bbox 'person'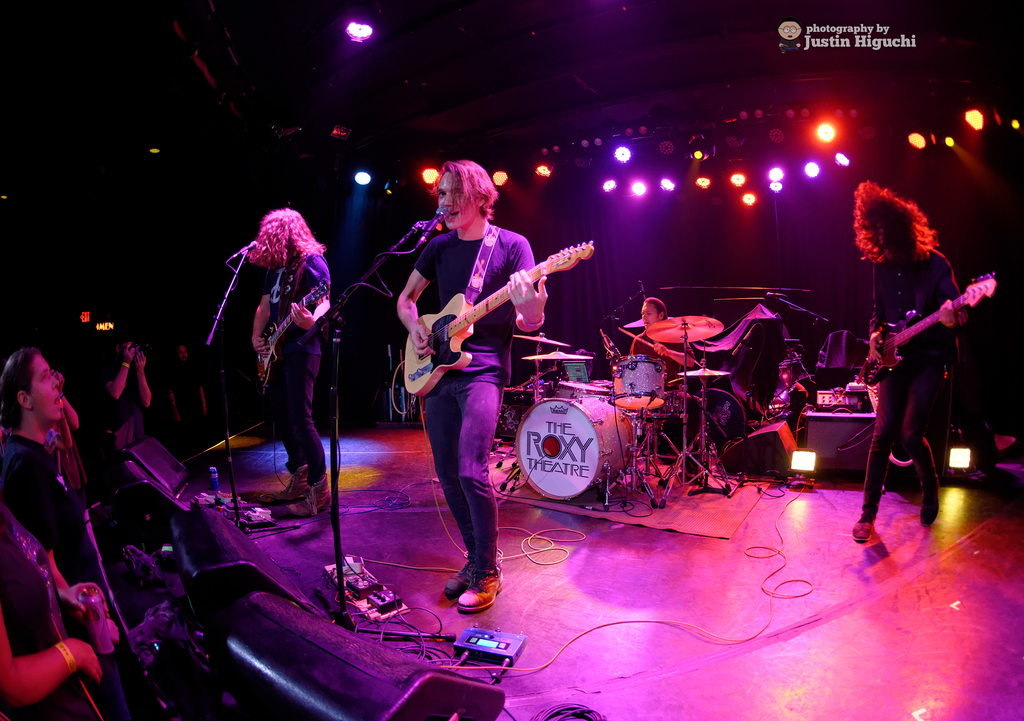
(x1=0, y1=504, x2=136, y2=720)
